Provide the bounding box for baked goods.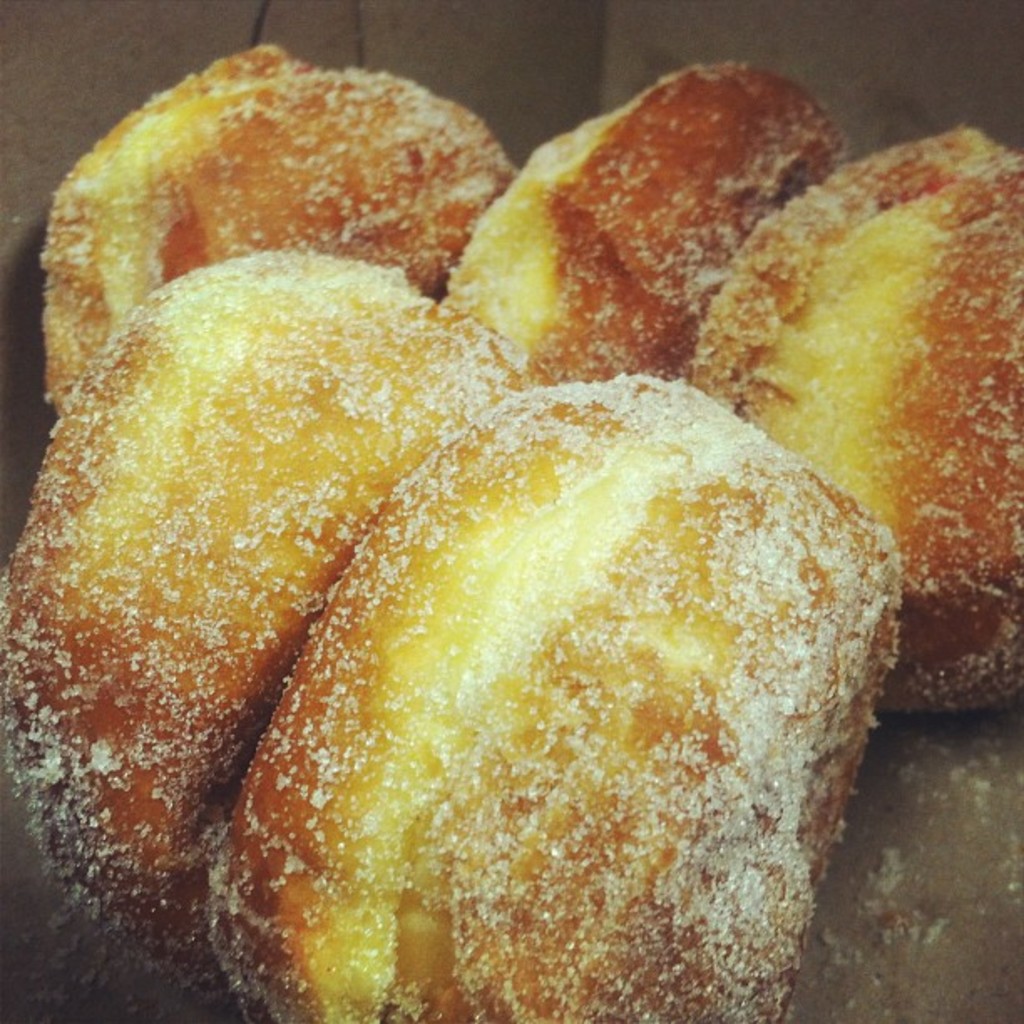
{"left": 679, "top": 120, "right": 1022, "bottom": 723}.
